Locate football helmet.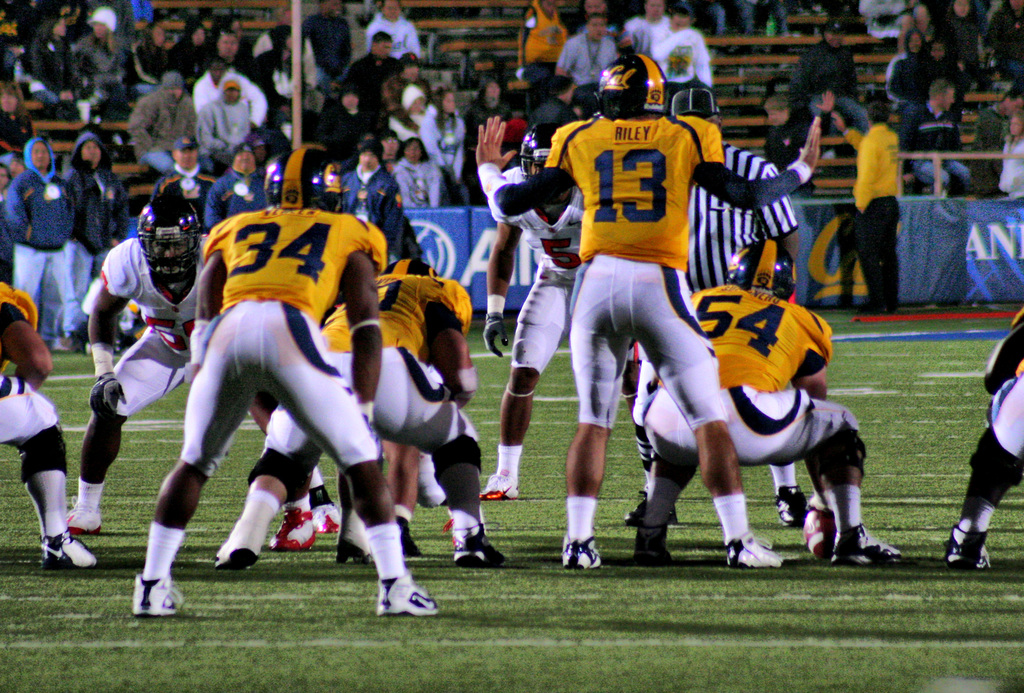
Bounding box: x1=593, y1=55, x2=666, y2=115.
